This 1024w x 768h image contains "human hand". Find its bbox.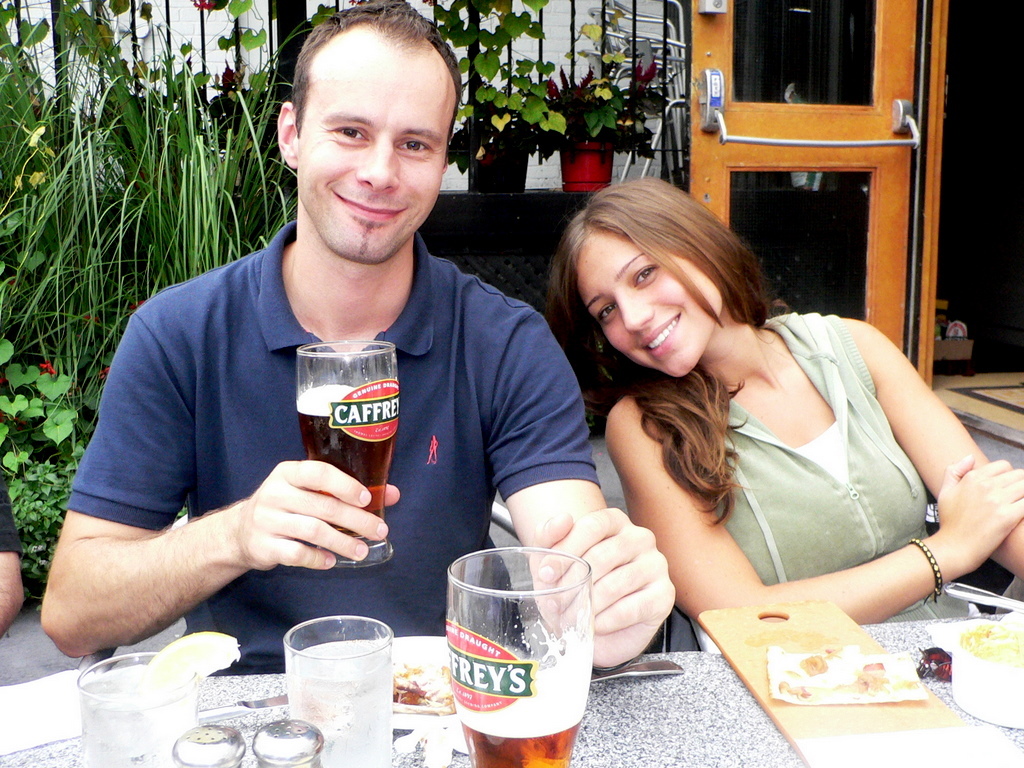
{"left": 533, "top": 506, "right": 677, "bottom": 669}.
